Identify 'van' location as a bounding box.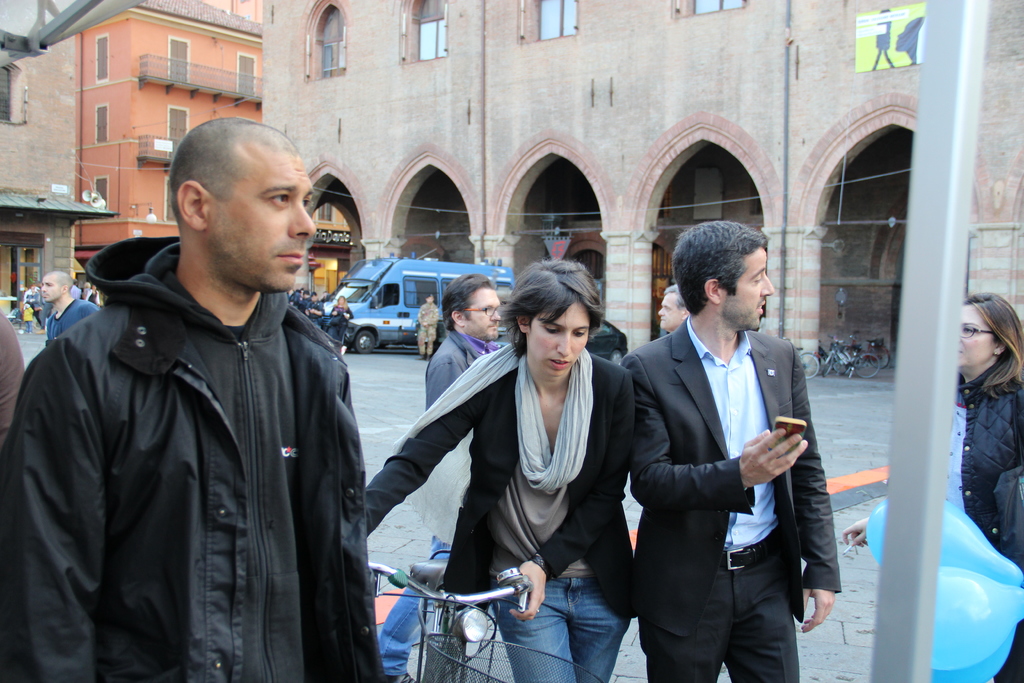
select_region(320, 251, 516, 358).
